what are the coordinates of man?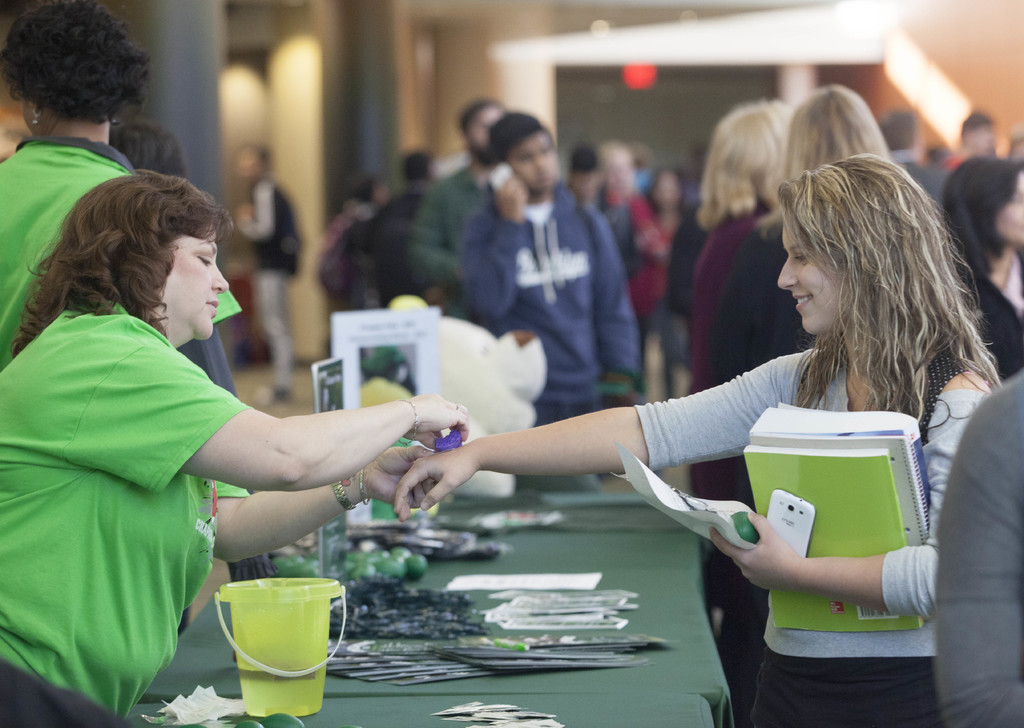
rect(877, 109, 950, 209).
